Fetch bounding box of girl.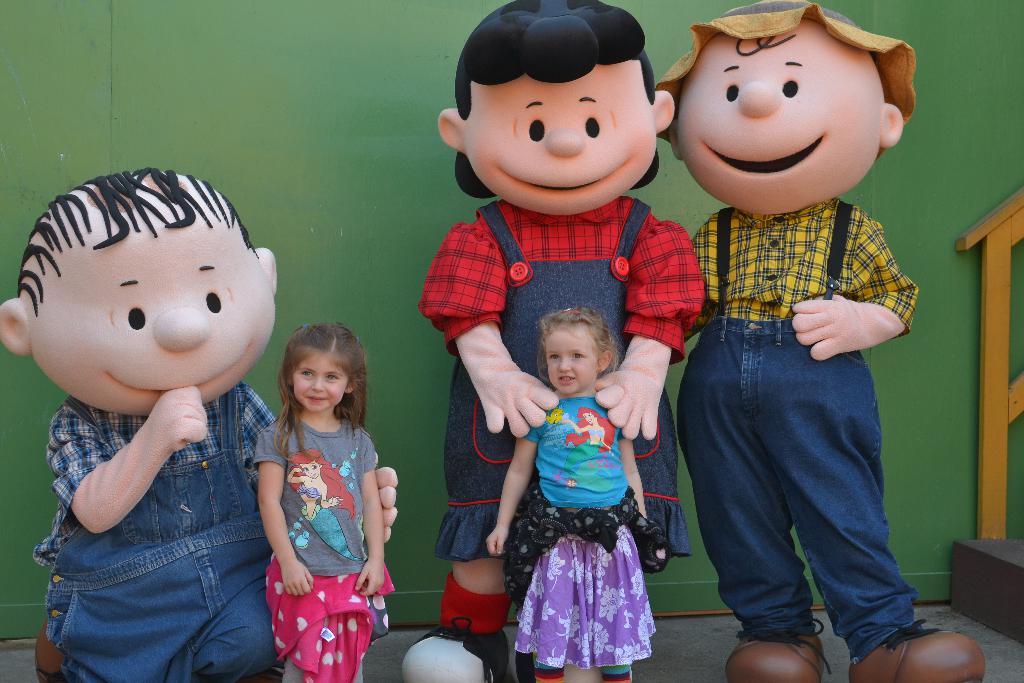
Bbox: region(489, 309, 655, 682).
